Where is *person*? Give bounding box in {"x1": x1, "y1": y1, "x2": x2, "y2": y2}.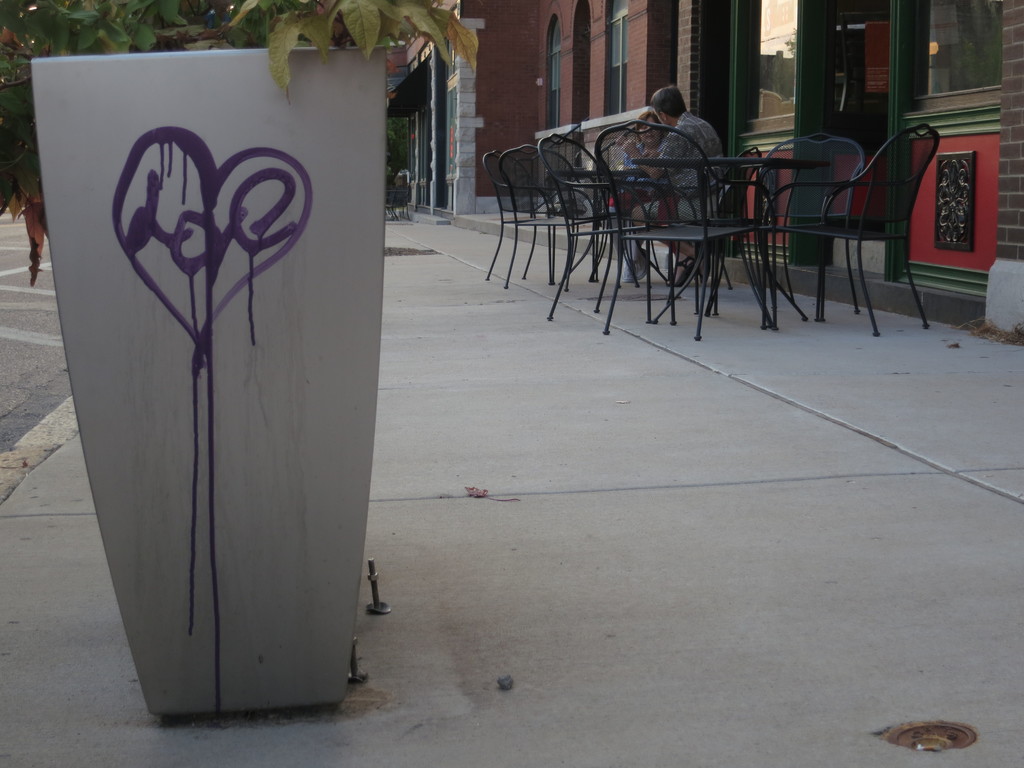
{"x1": 630, "y1": 84, "x2": 727, "y2": 286}.
